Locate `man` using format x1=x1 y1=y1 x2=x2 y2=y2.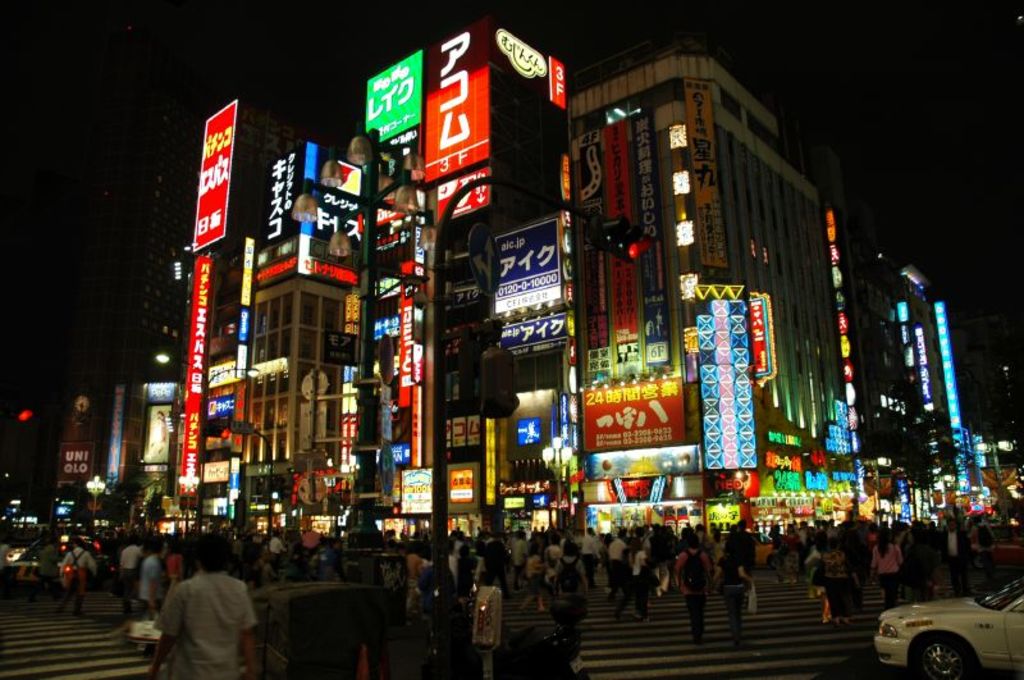
x1=899 y1=521 x2=919 y2=555.
